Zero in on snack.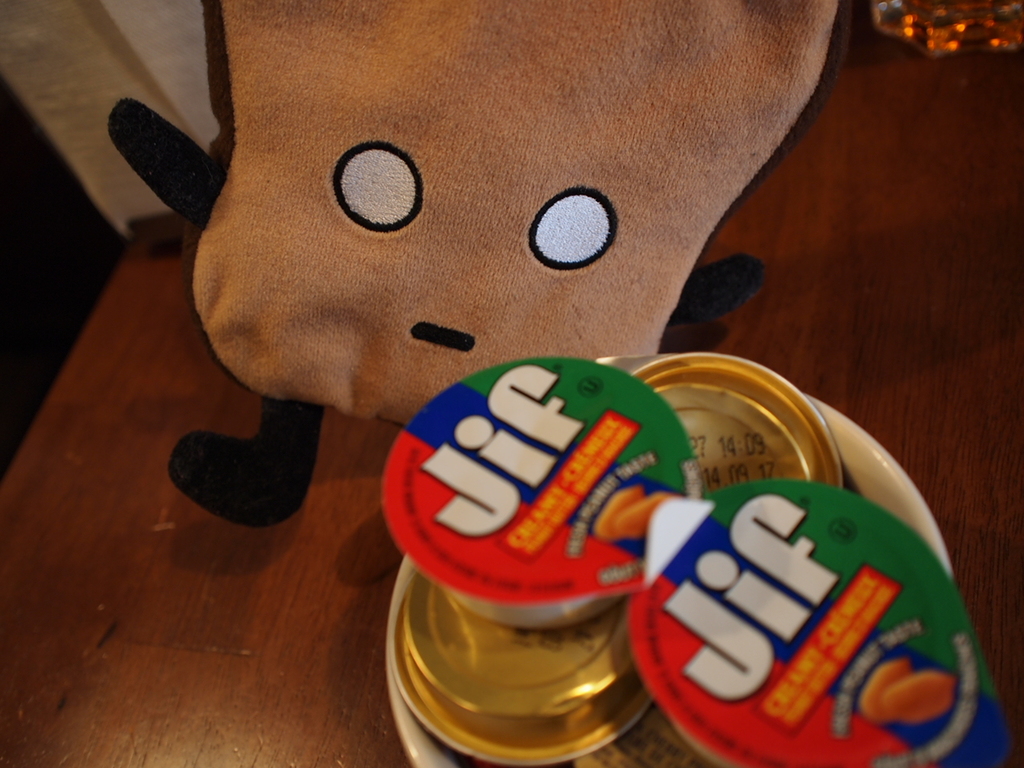
Zeroed in: [left=589, top=435, right=966, bottom=742].
